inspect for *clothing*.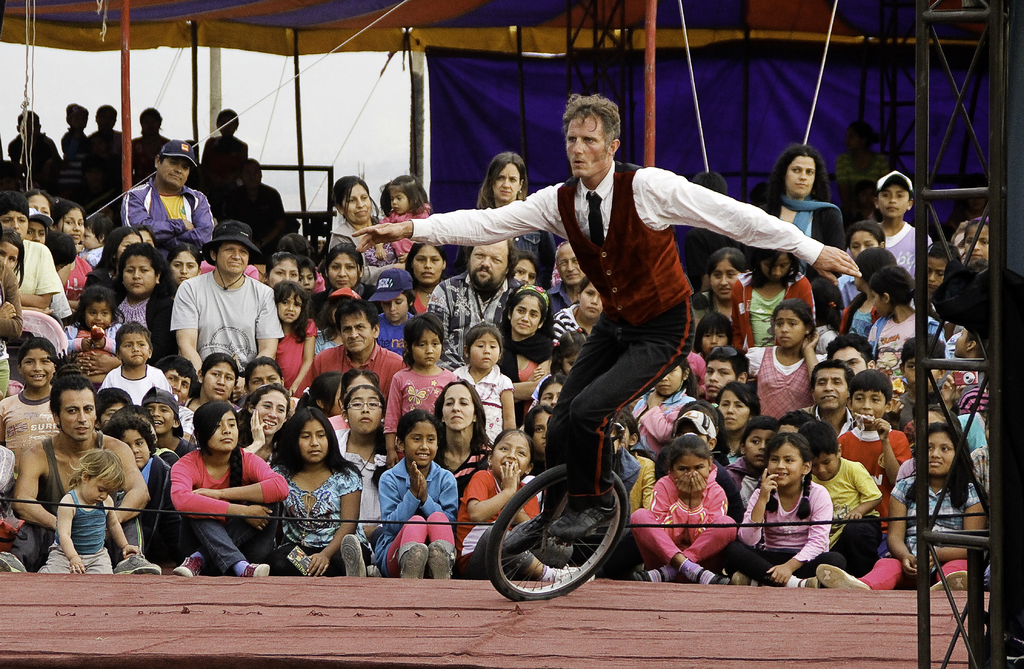
Inspection: rect(15, 240, 69, 324).
